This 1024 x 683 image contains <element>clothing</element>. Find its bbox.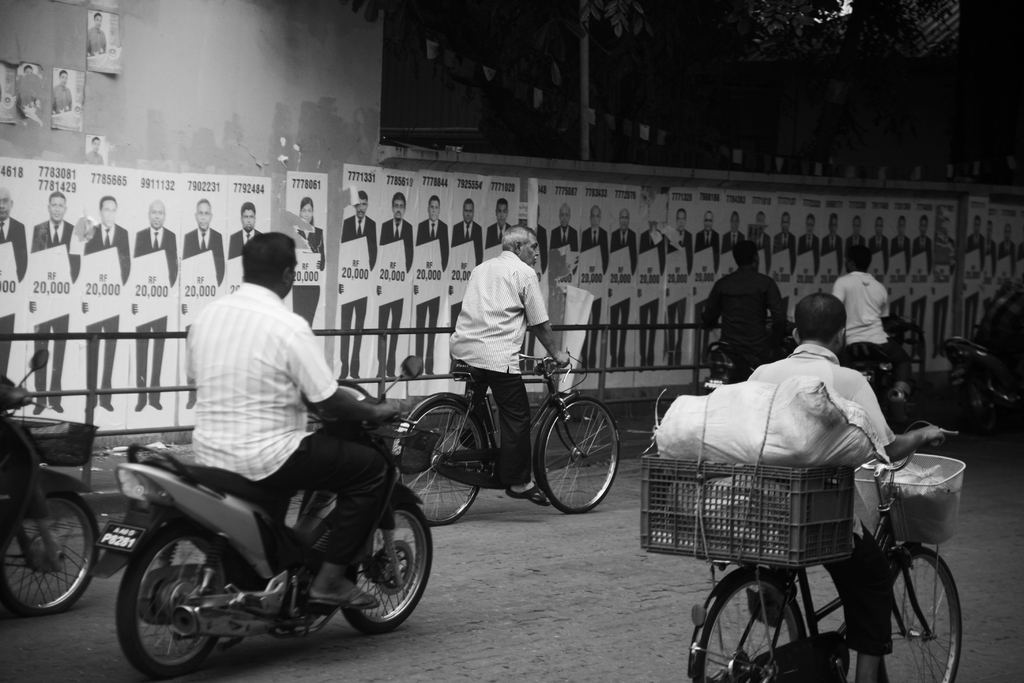
[left=293, top=222, right=326, bottom=326].
